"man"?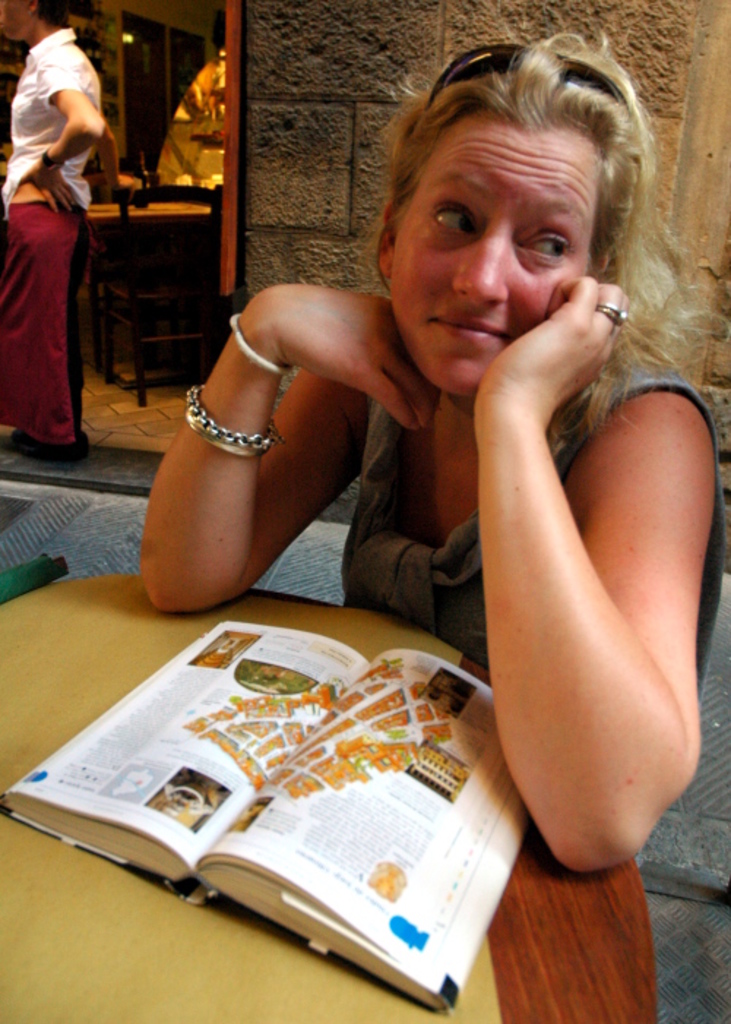
0:0:107:461
